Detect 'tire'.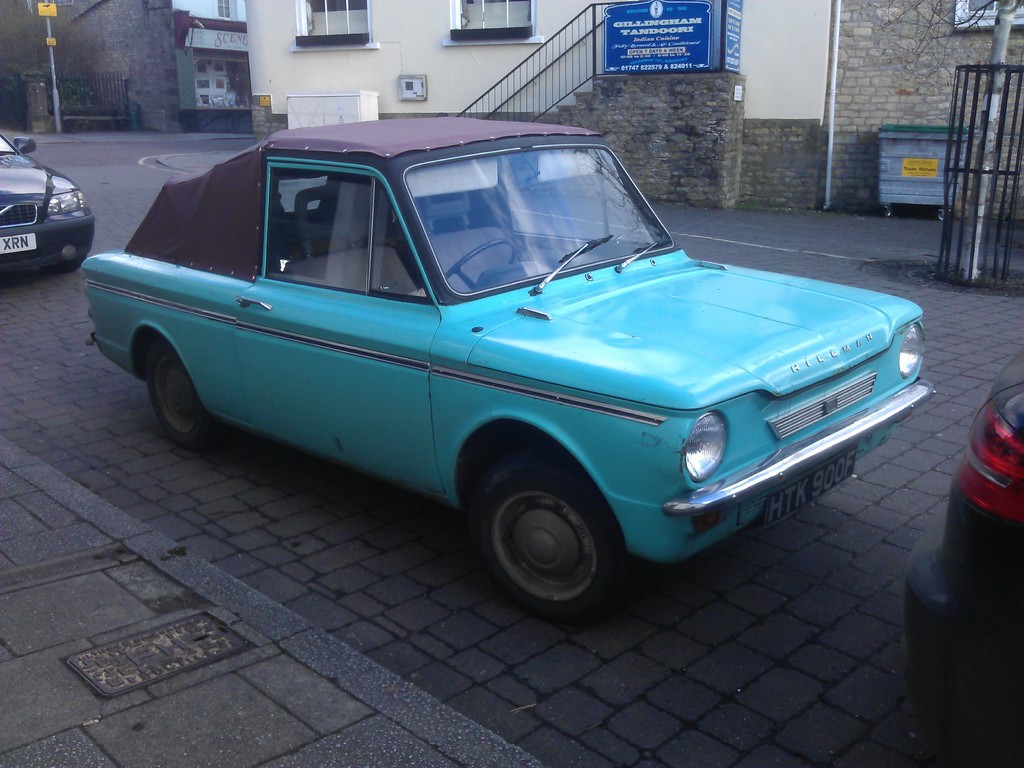
Detected at 458 457 628 610.
